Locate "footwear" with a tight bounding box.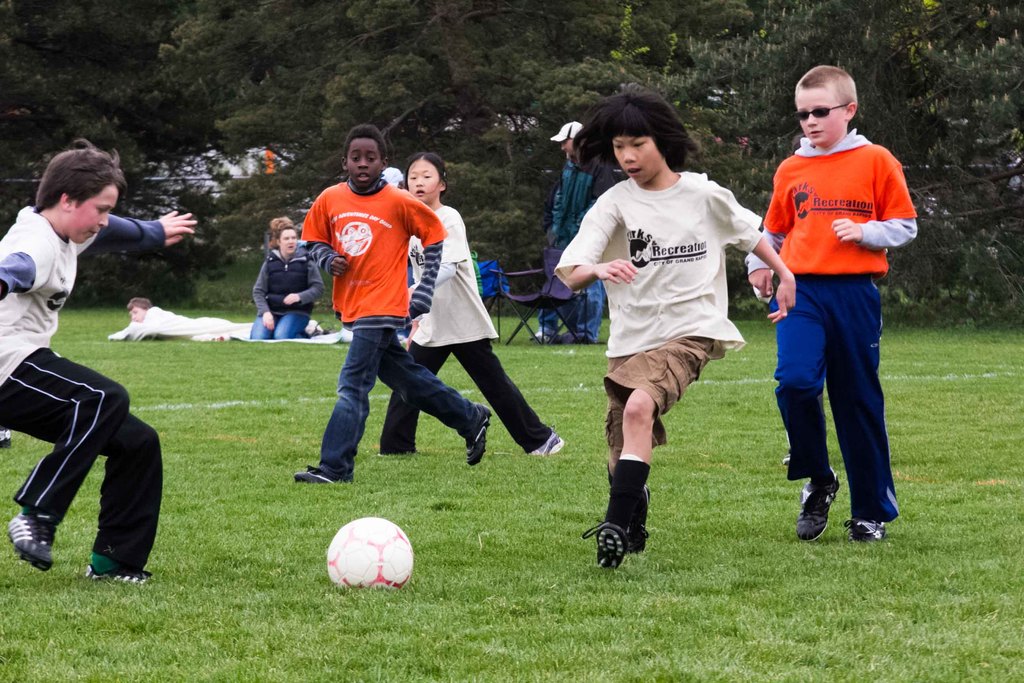
BBox(561, 327, 600, 342).
